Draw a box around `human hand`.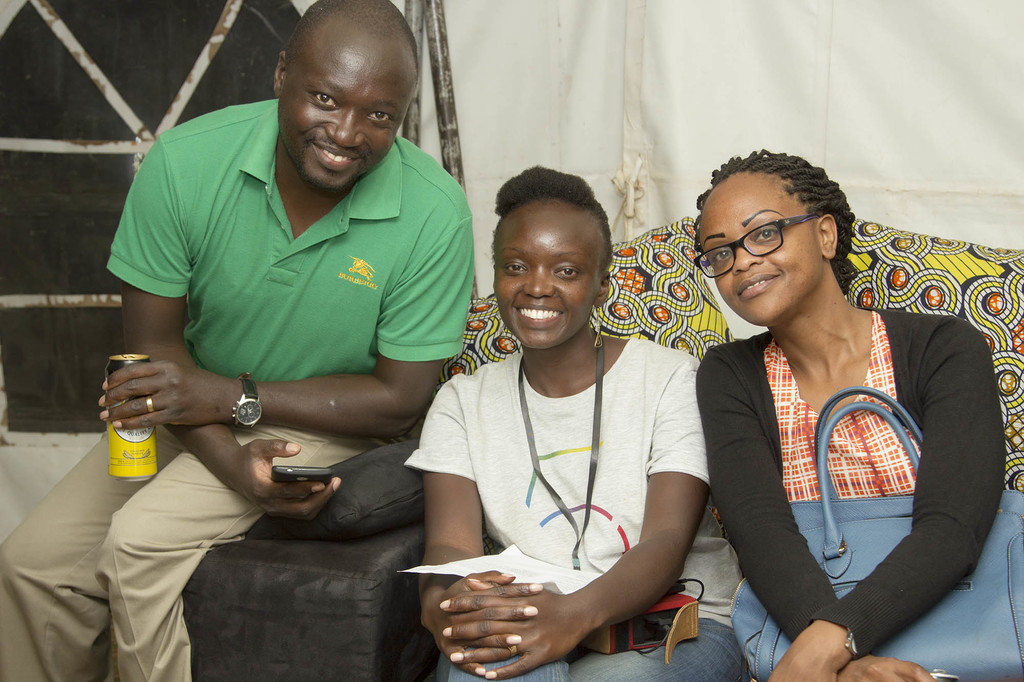
select_region(227, 436, 344, 527).
